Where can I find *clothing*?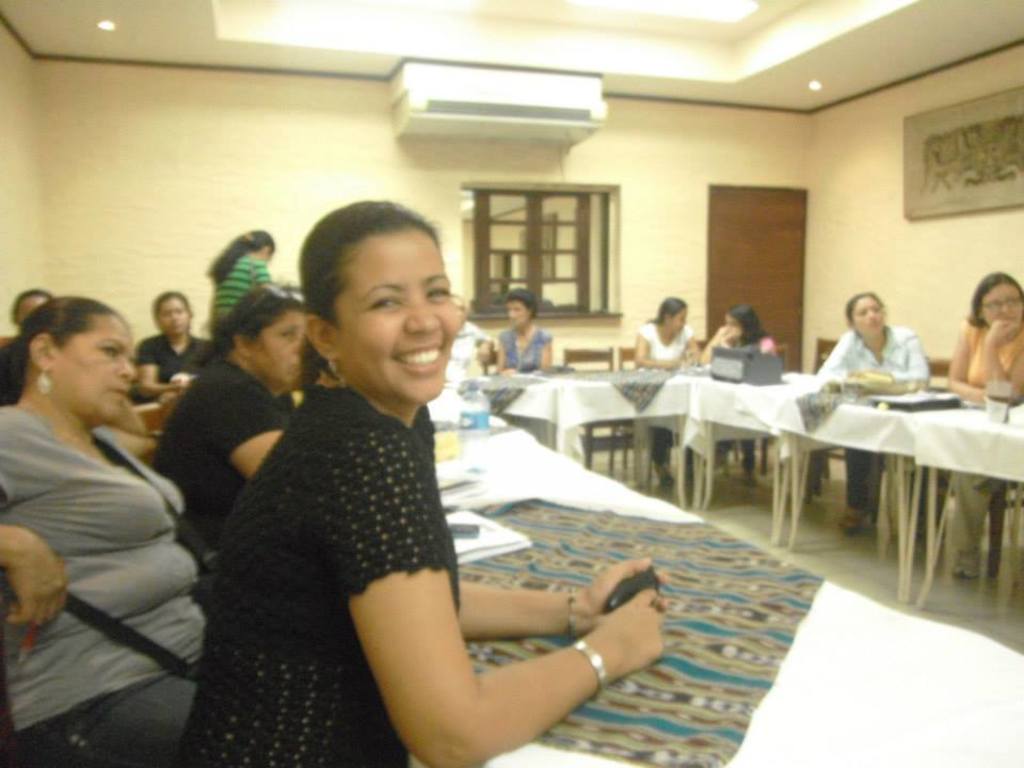
You can find it at region(759, 334, 780, 357).
